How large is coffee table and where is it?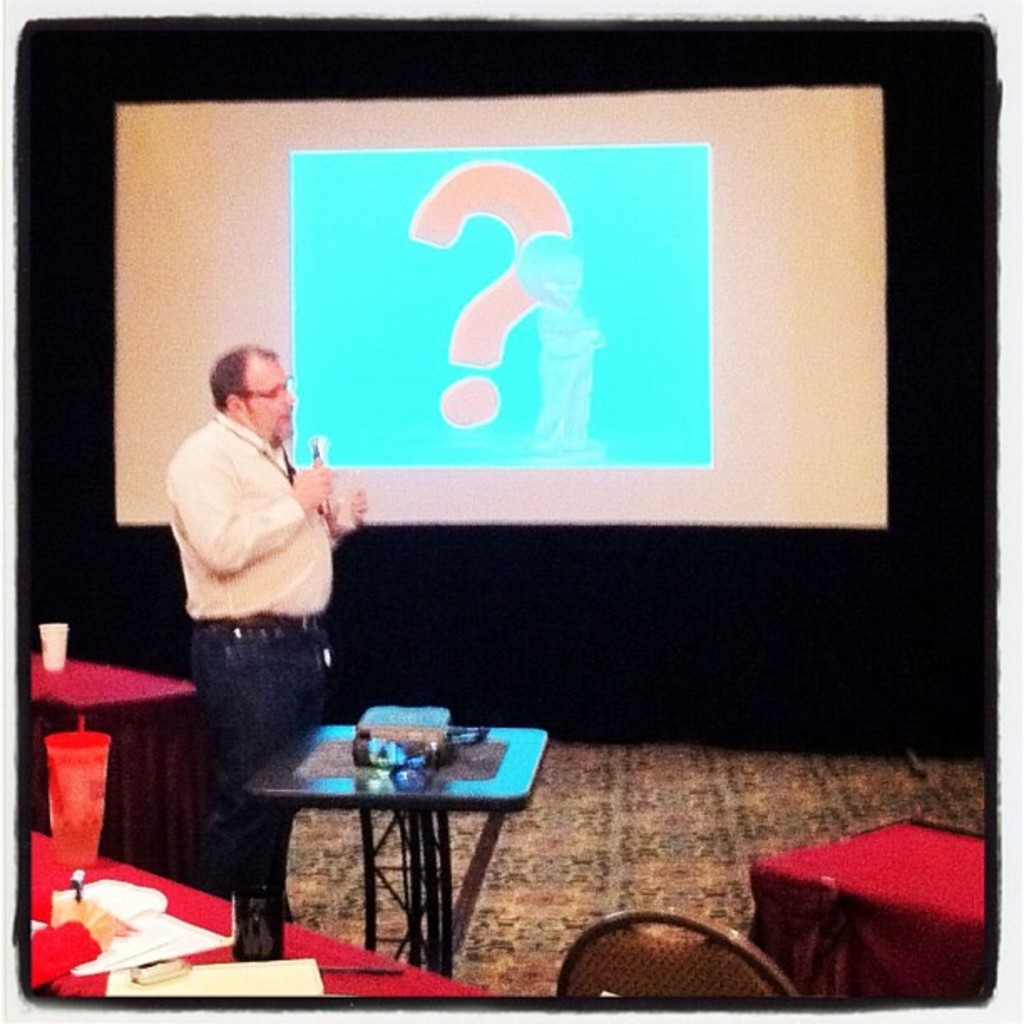
Bounding box: [left=263, top=684, right=545, bottom=954].
